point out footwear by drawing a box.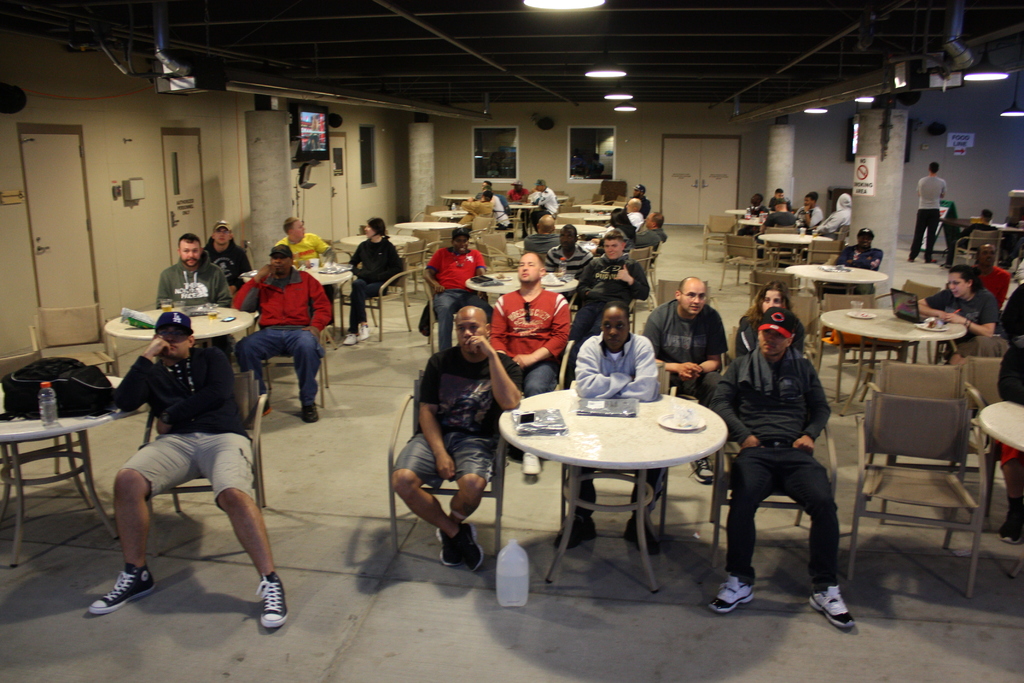
BBox(358, 318, 366, 343).
